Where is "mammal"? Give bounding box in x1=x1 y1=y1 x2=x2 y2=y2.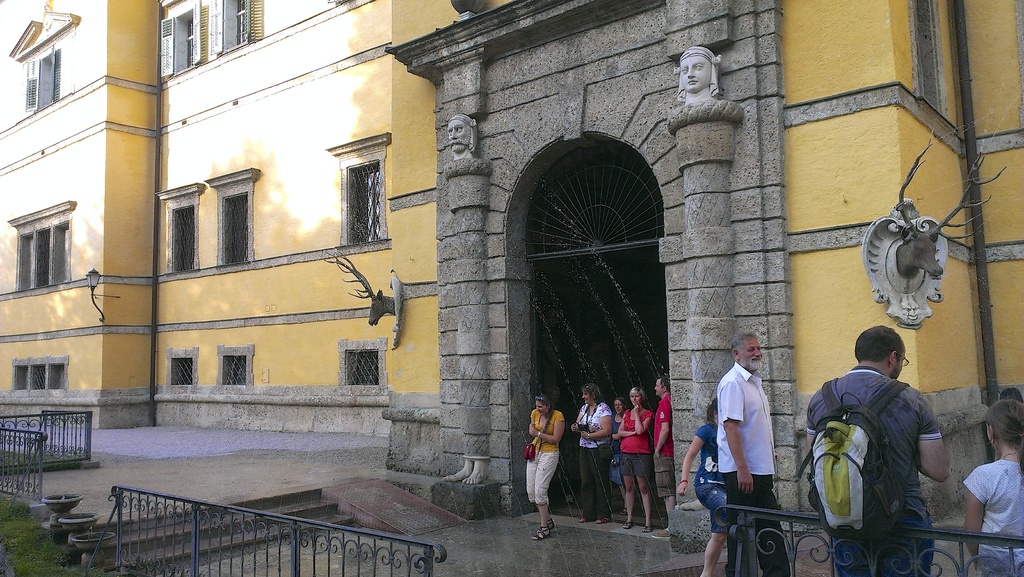
x1=694 y1=334 x2=792 y2=573.
